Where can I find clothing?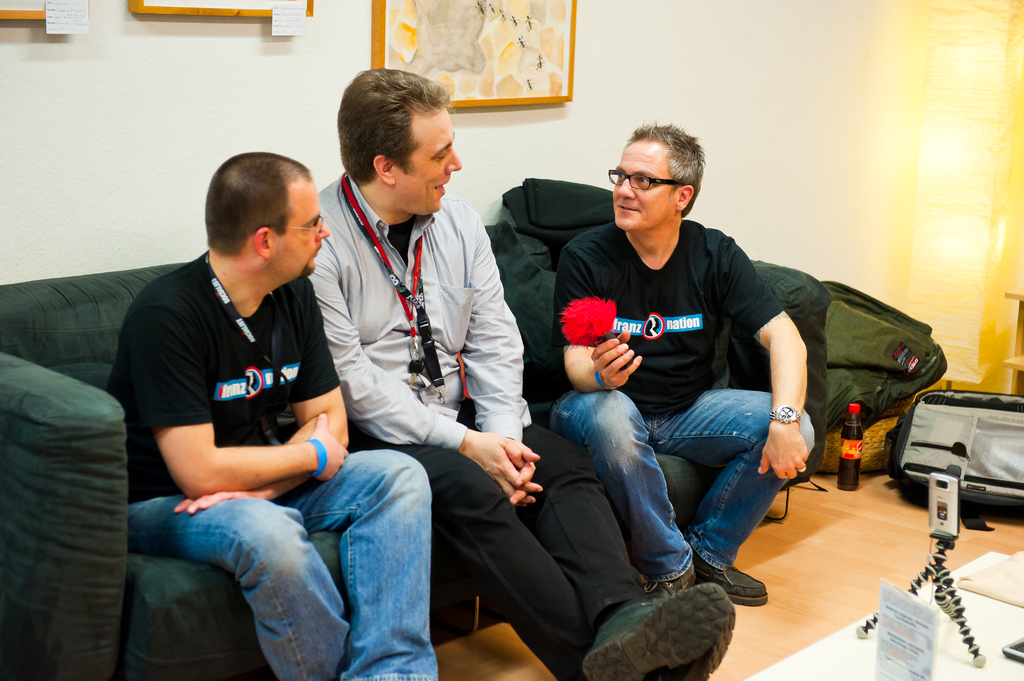
You can find it at (left=307, top=174, right=530, bottom=444).
